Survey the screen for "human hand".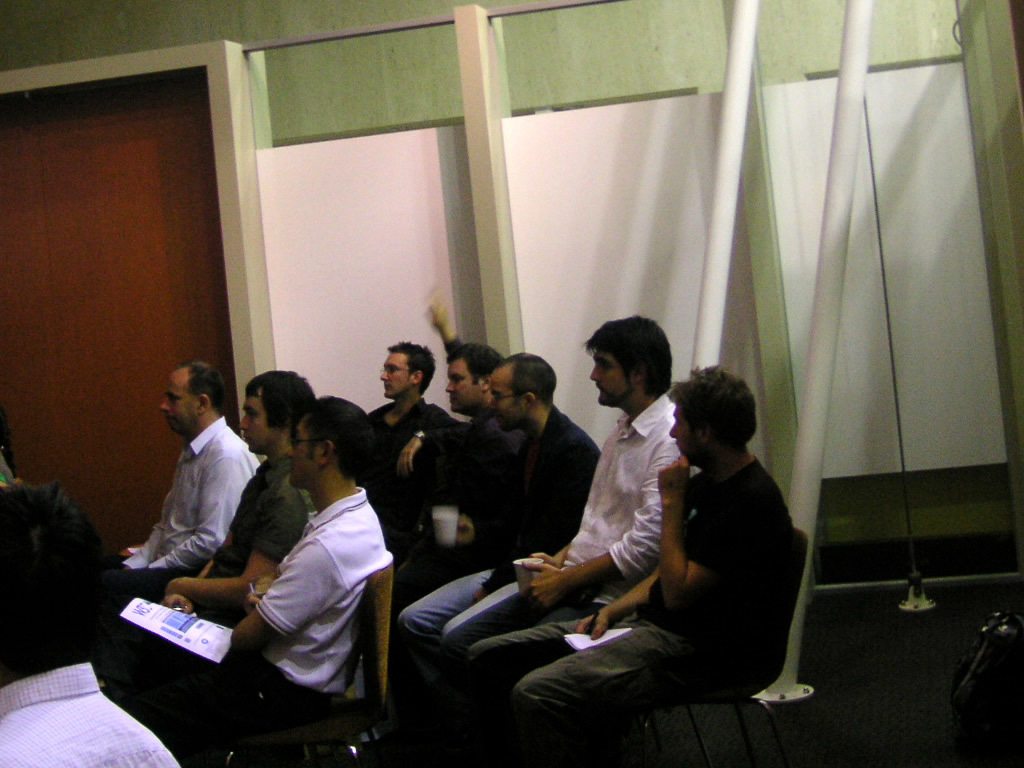
Survey found: 521:562:567:614.
